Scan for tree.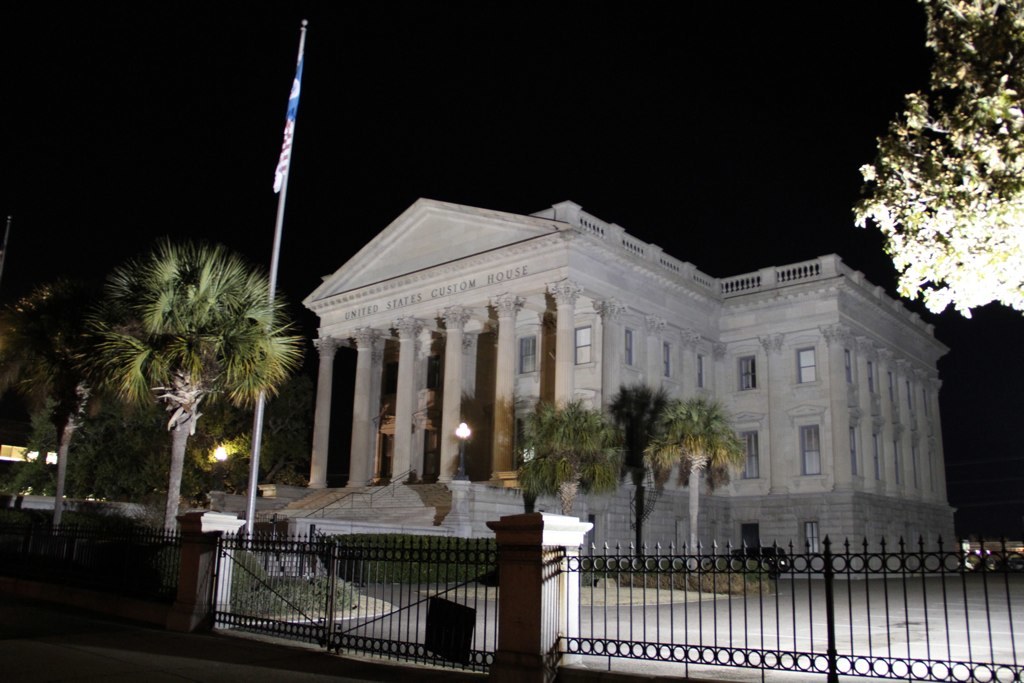
Scan result: (left=30, top=196, right=305, bottom=547).
